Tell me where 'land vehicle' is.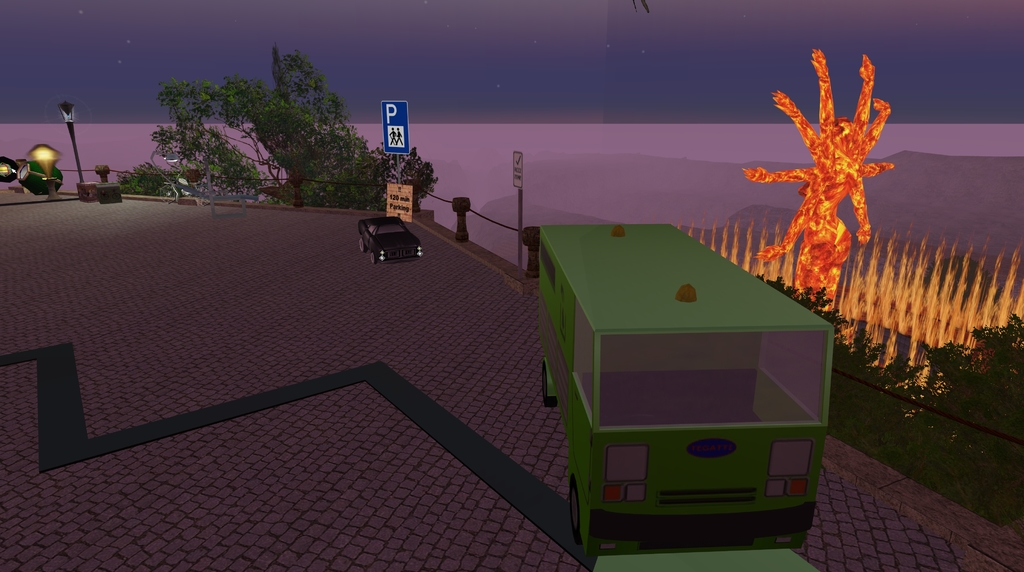
'land vehicle' is at left=541, top=225, right=835, bottom=571.
